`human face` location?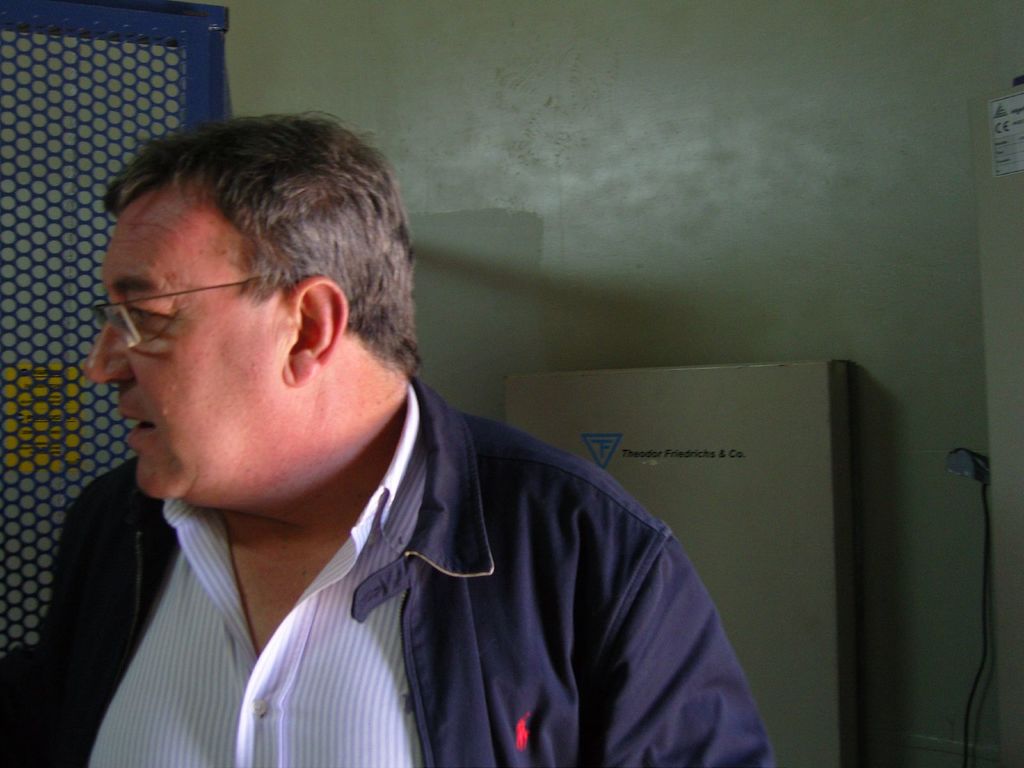
left=83, top=193, right=280, bottom=506
